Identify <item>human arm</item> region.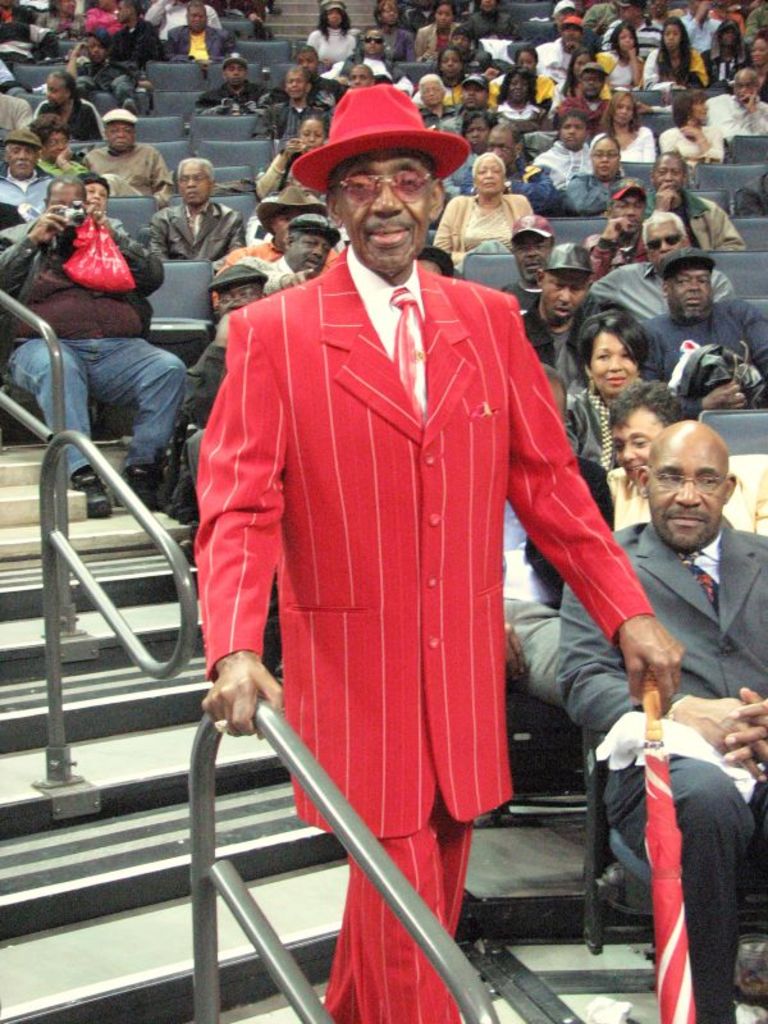
Region: [234, 255, 315, 291].
